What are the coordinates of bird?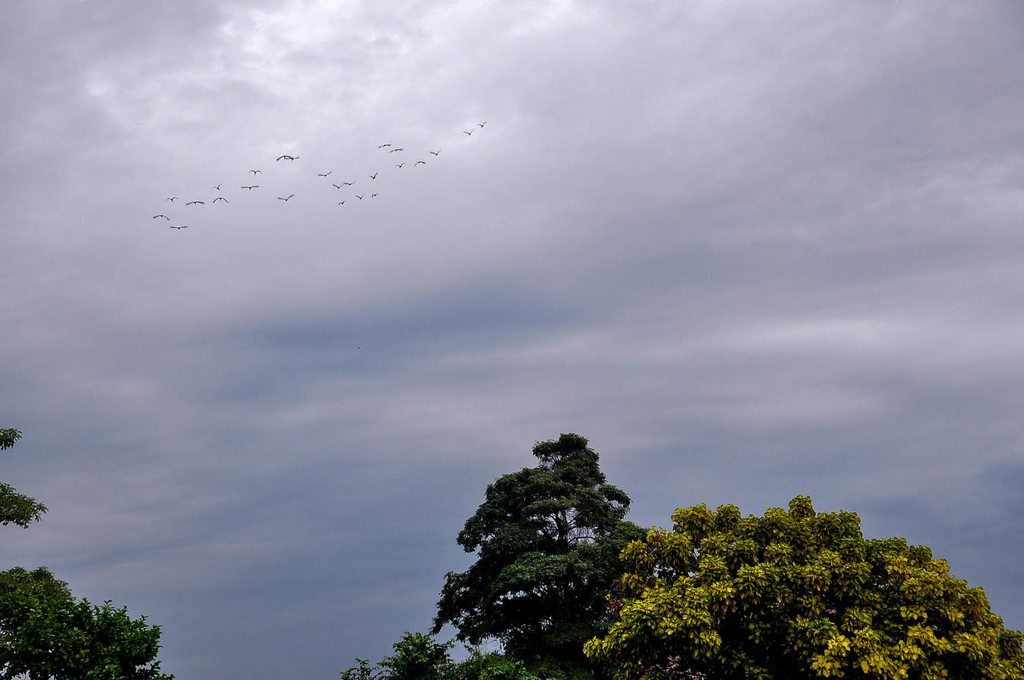
(left=210, top=193, right=236, bottom=207).
